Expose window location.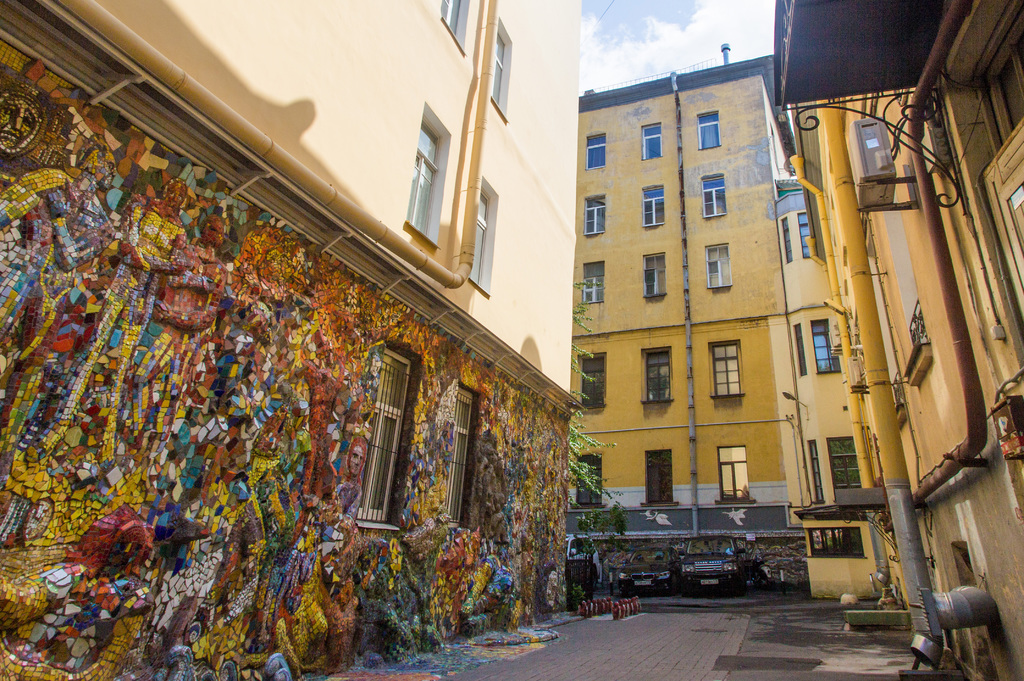
Exposed at detection(830, 438, 870, 493).
